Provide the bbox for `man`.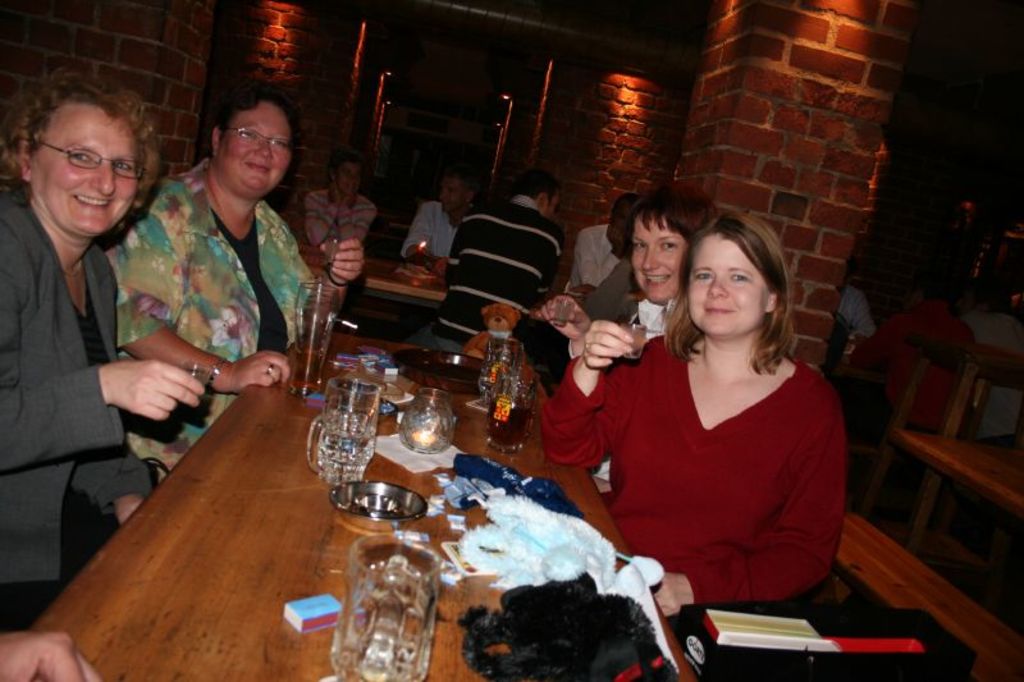
{"left": 407, "top": 178, "right": 476, "bottom": 270}.
